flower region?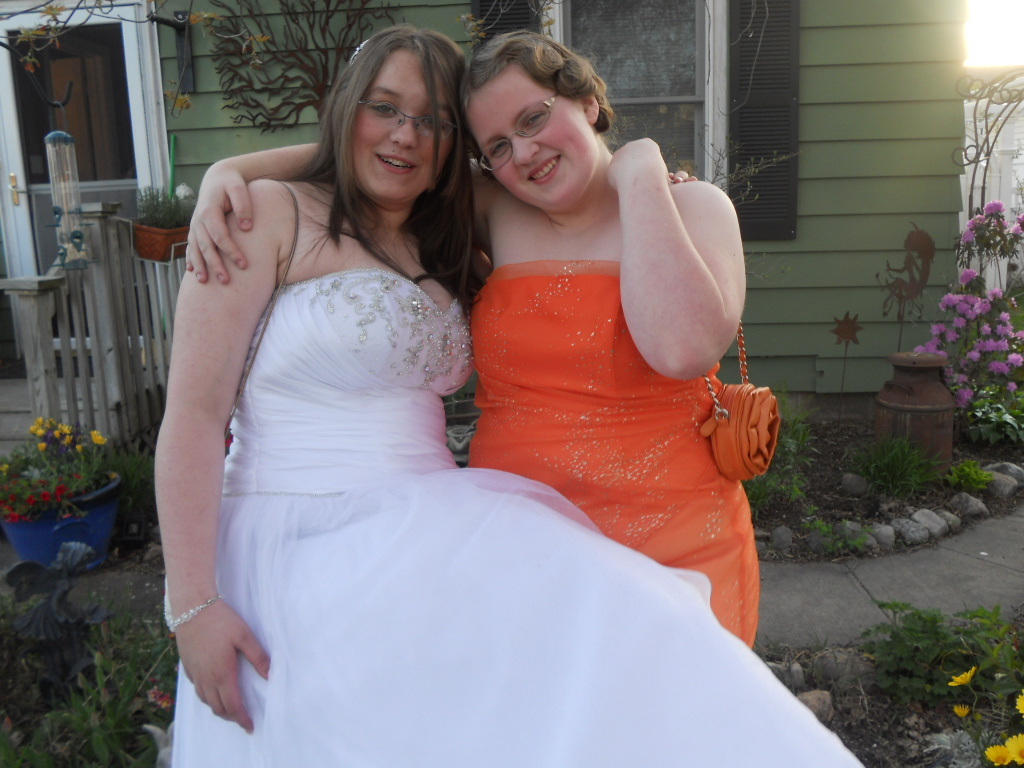
(left=962, top=210, right=981, bottom=233)
